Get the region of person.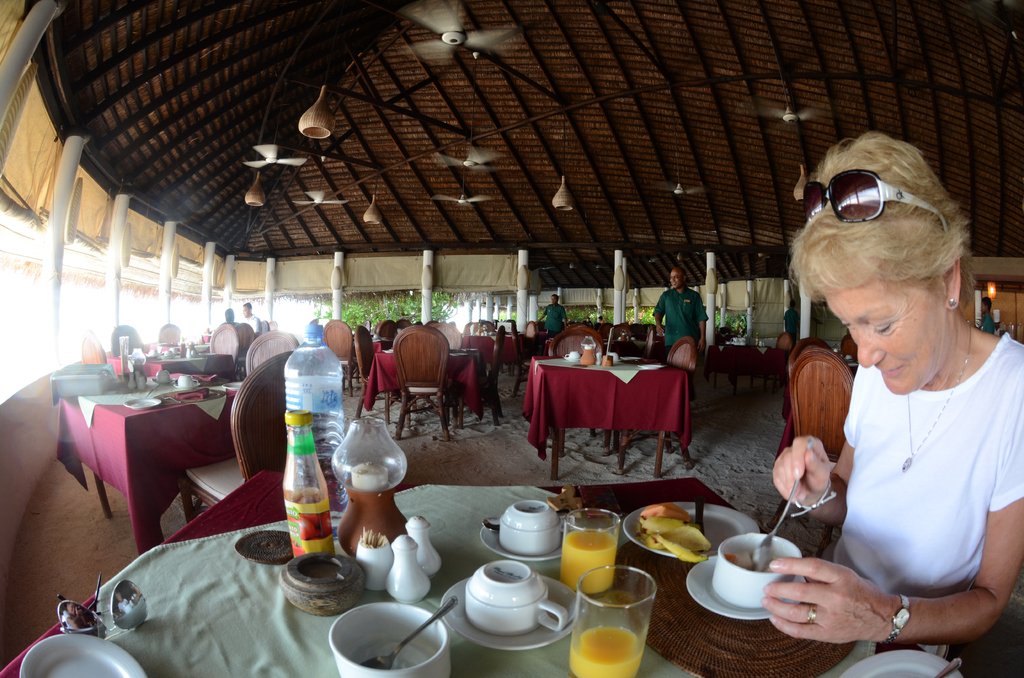
x1=243 y1=300 x2=264 y2=340.
